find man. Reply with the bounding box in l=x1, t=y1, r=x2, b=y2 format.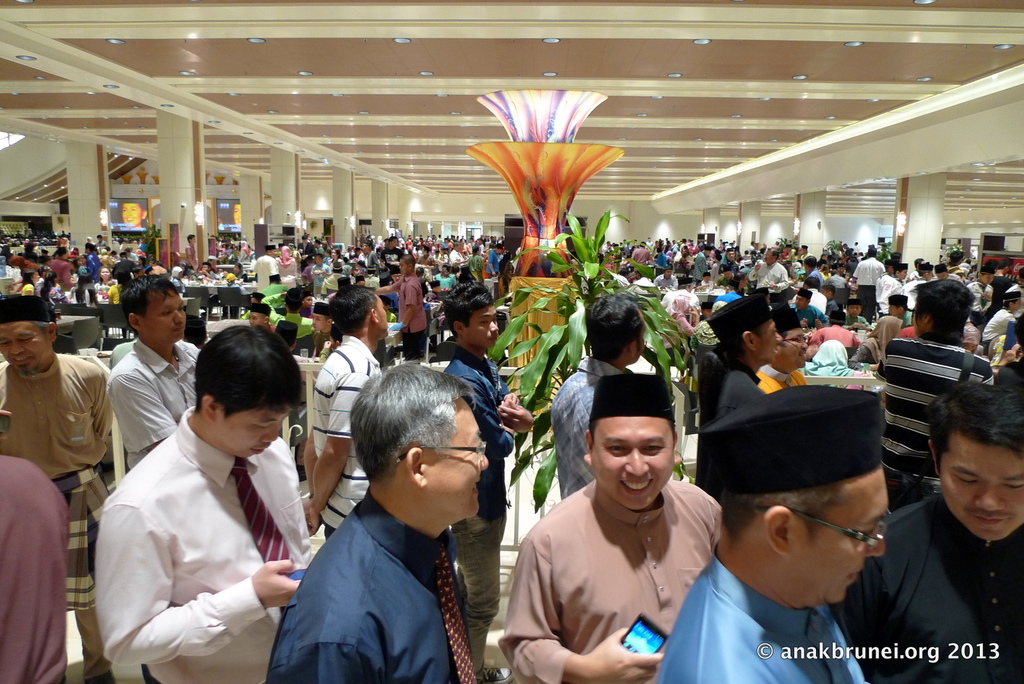
l=696, t=282, r=780, b=501.
